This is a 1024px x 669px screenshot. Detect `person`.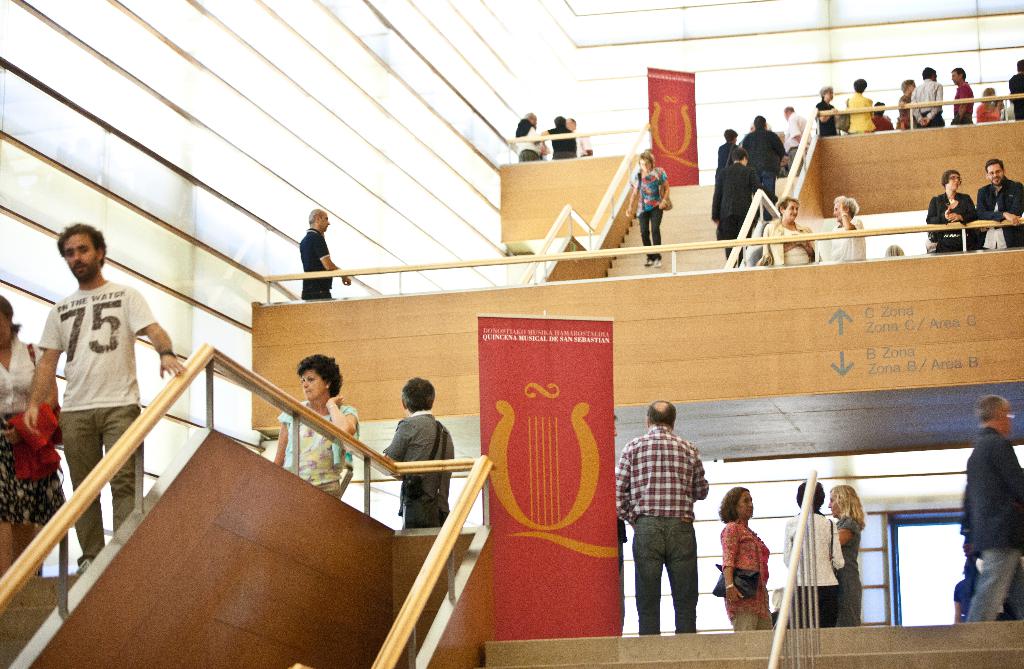
<region>950, 559, 1009, 622</region>.
